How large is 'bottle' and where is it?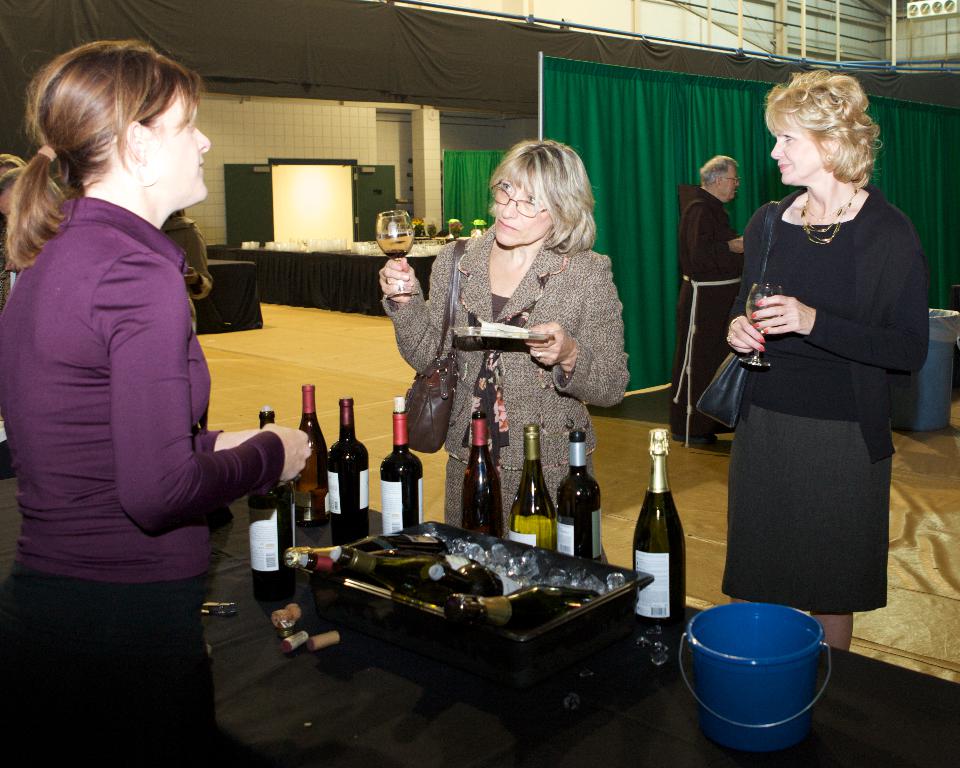
Bounding box: BBox(250, 407, 290, 588).
